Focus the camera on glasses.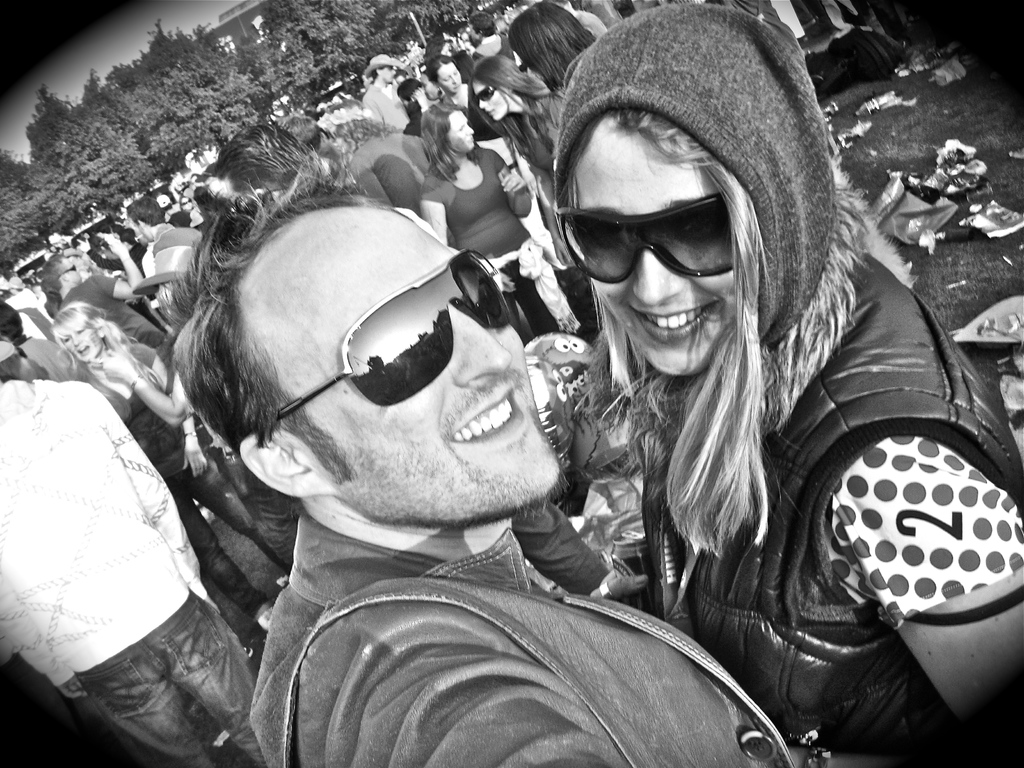
Focus region: select_region(554, 205, 746, 281).
